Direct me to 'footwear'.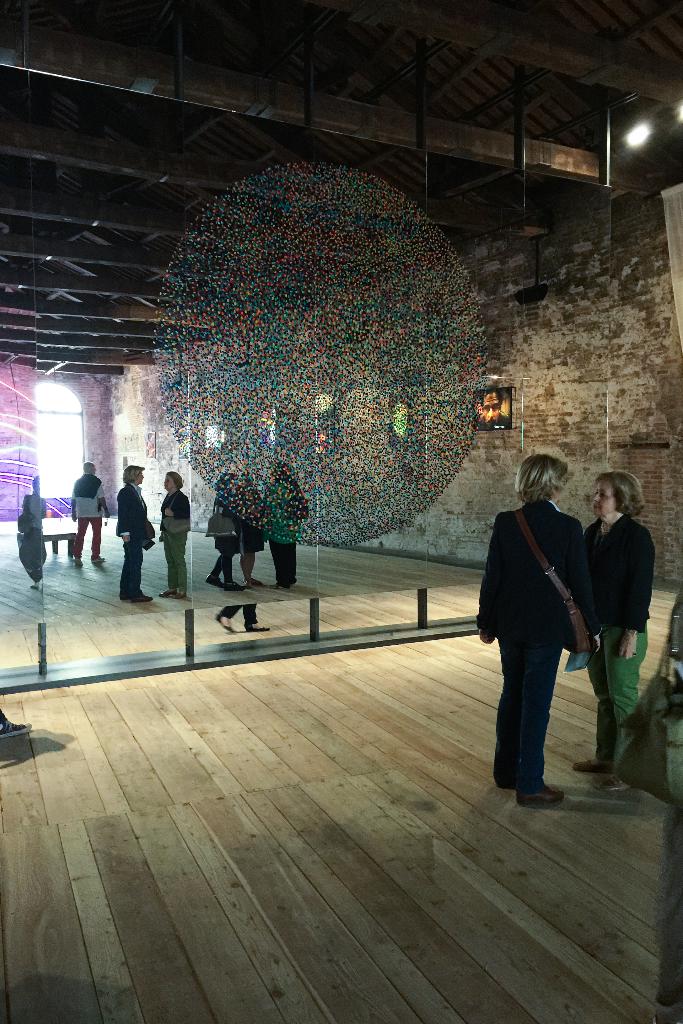
Direction: detection(243, 622, 269, 631).
